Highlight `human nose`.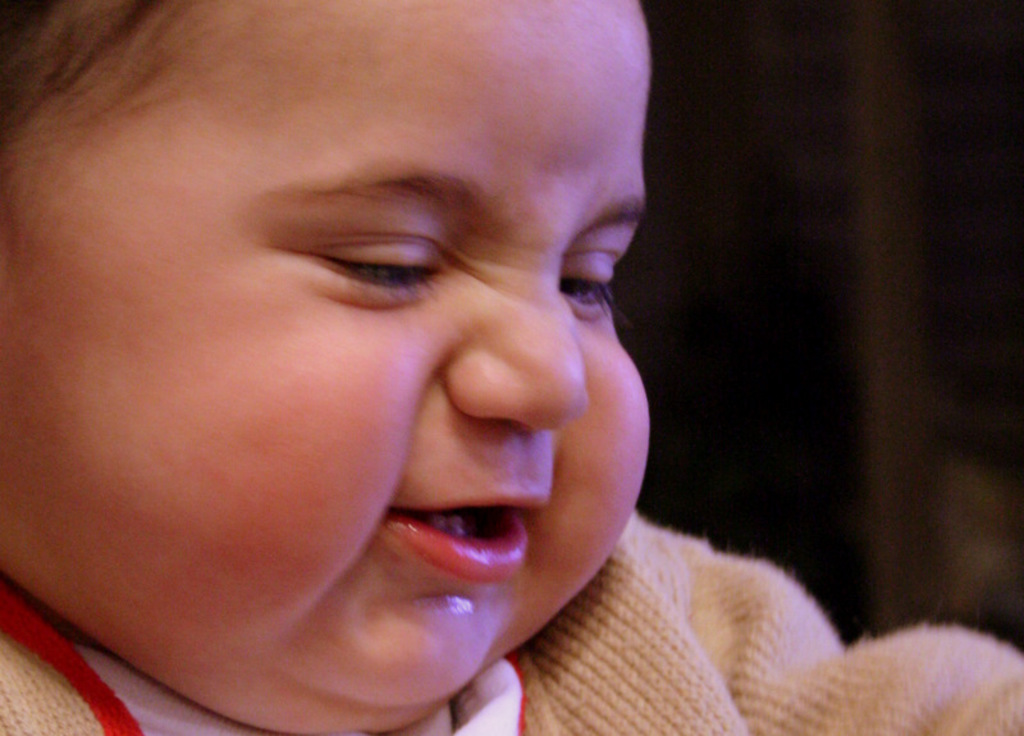
Highlighted region: detection(440, 255, 593, 438).
